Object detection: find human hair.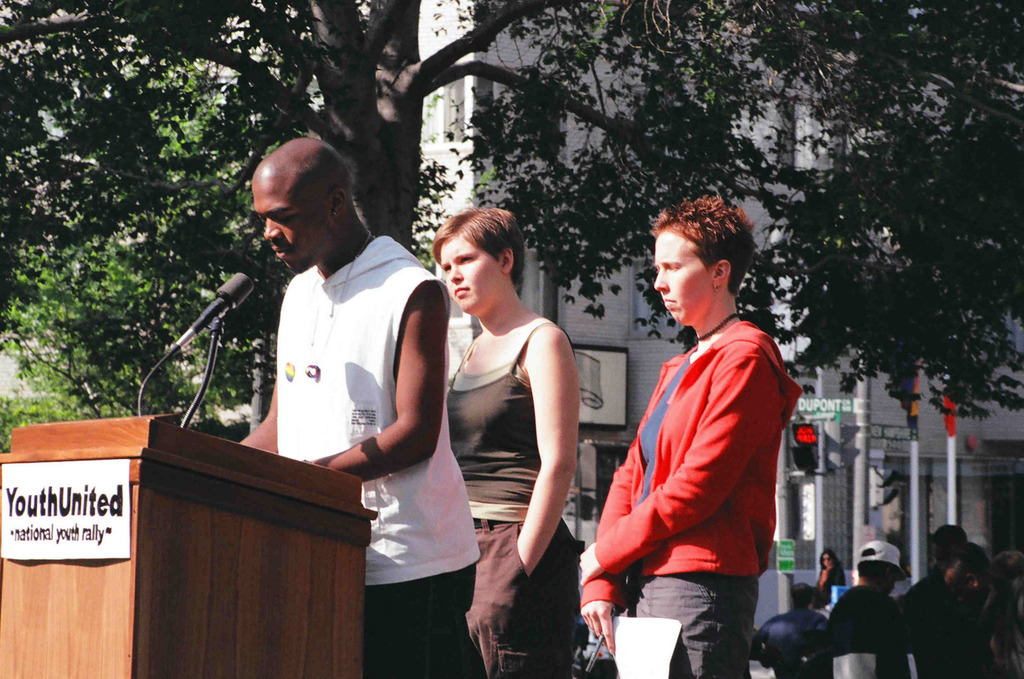
435, 204, 530, 307.
